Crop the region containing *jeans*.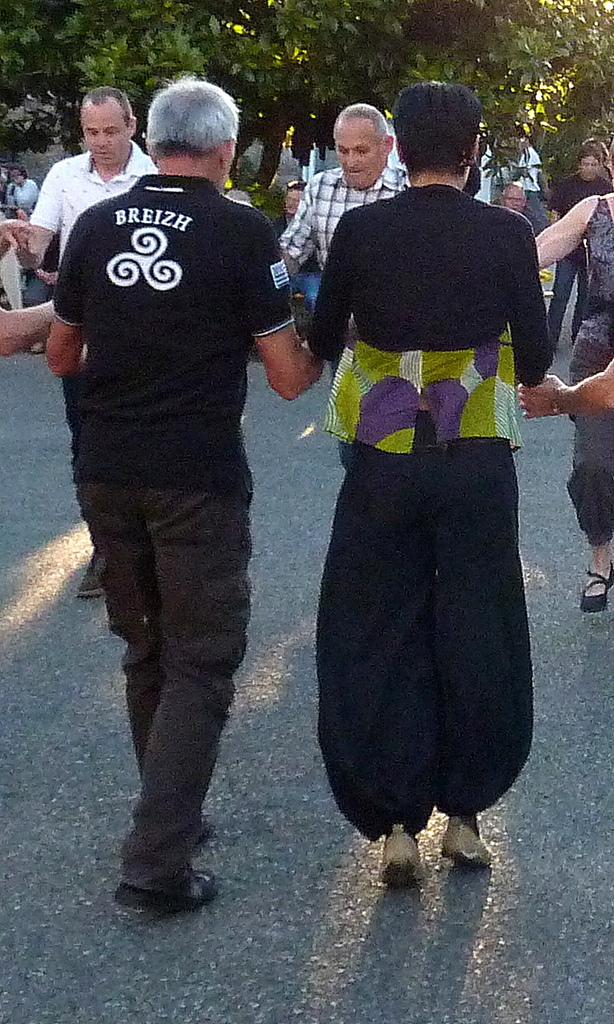
Crop region: BBox(288, 272, 318, 299).
